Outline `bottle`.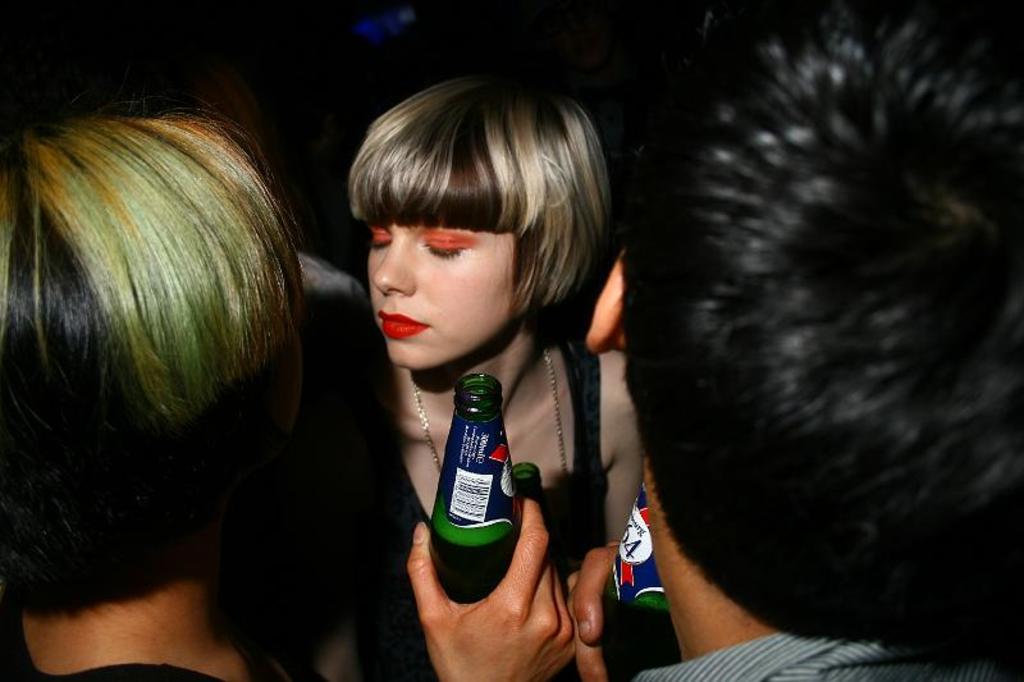
Outline: bbox(430, 371, 518, 603).
